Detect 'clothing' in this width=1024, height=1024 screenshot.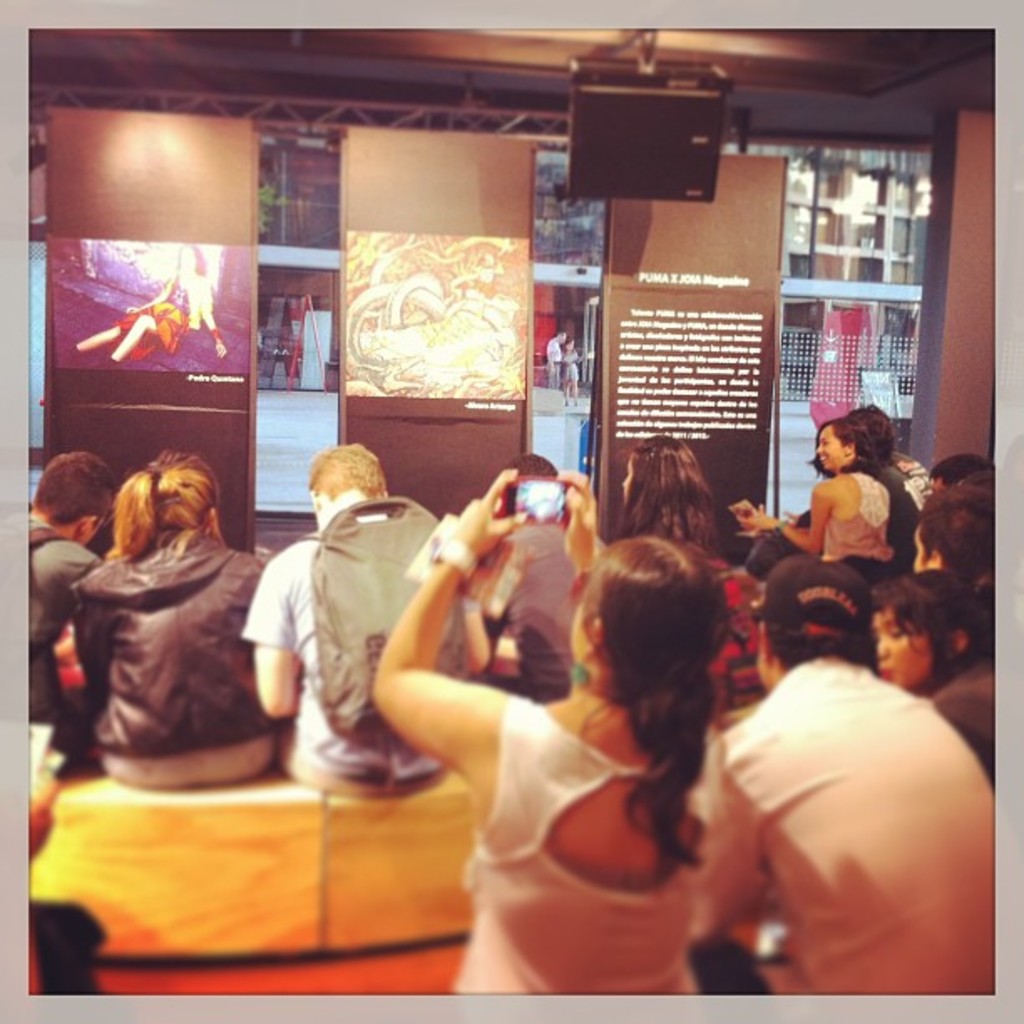
Detection: x1=50, y1=499, x2=284, y2=815.
